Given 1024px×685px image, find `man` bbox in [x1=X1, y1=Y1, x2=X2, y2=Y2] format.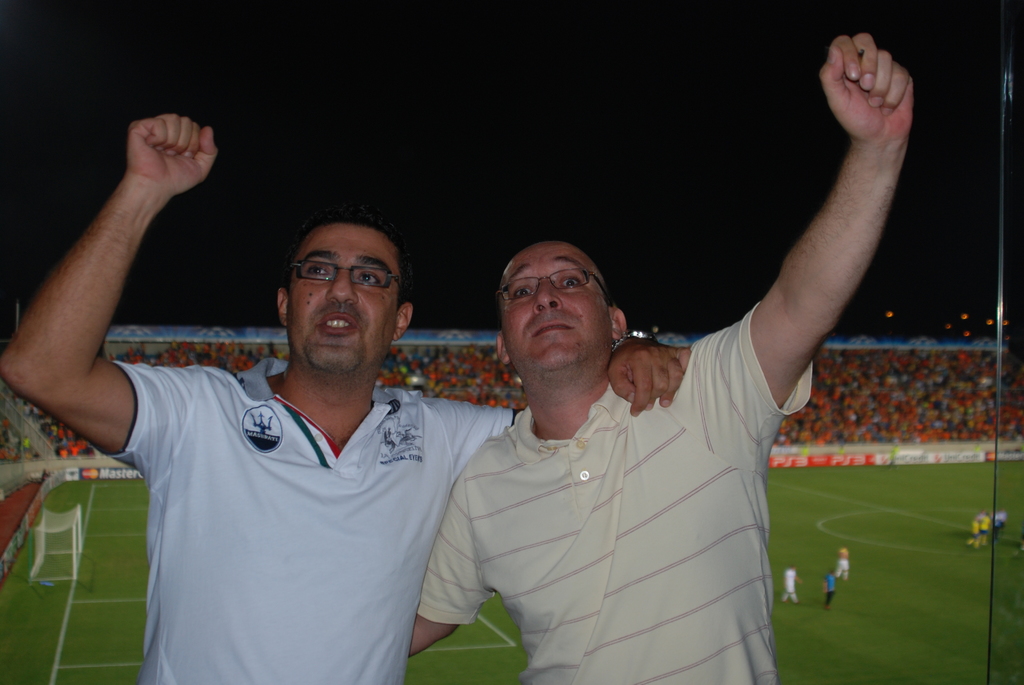
[x1=4, y1=111, x2=692, y2=684].
